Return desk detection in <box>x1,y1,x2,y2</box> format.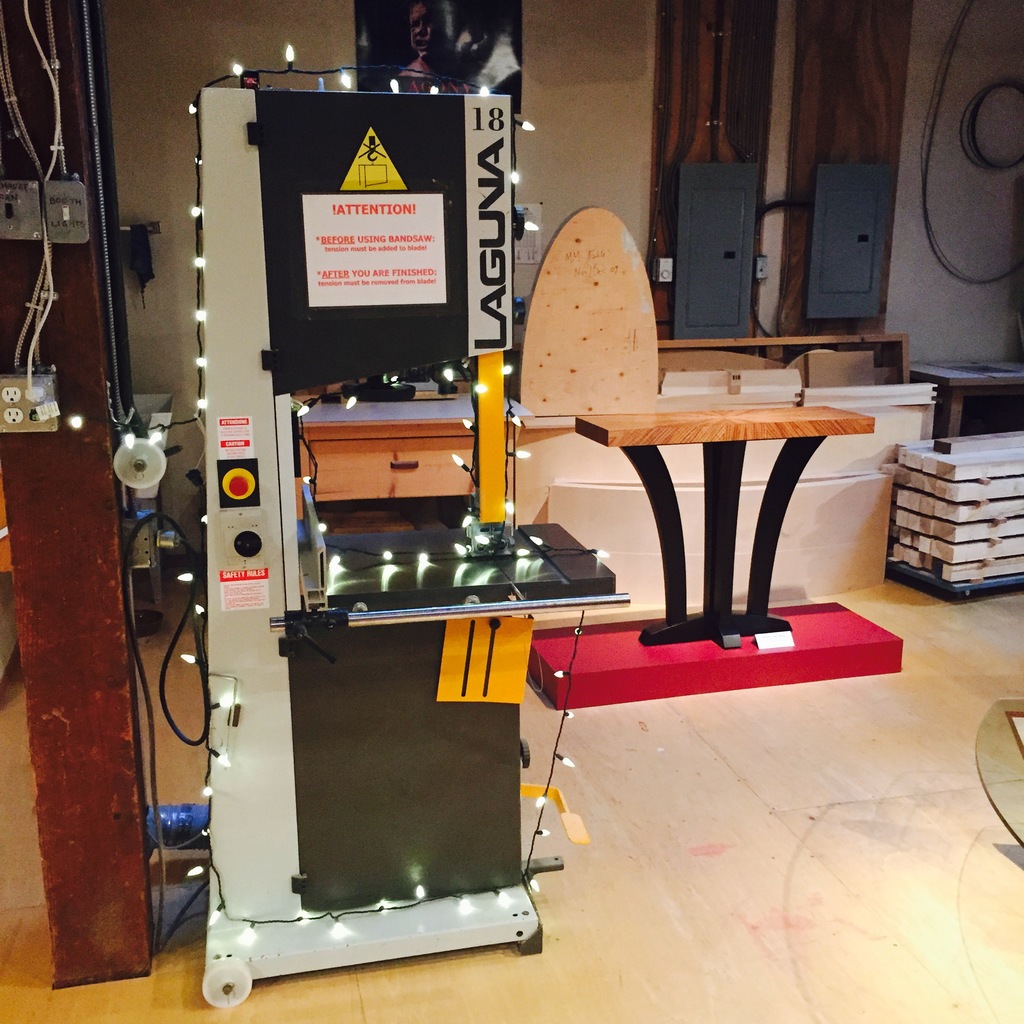
<box>299,372,935,566</box>.
